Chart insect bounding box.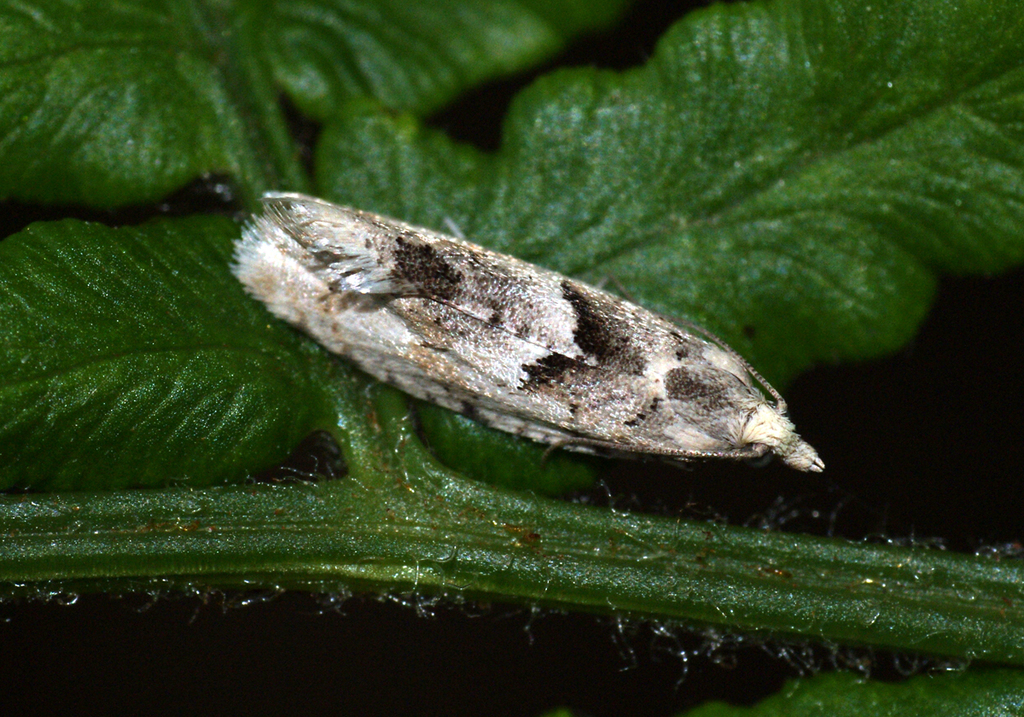
Charted: x1=224 y1=189 x2=826 y2=475.
